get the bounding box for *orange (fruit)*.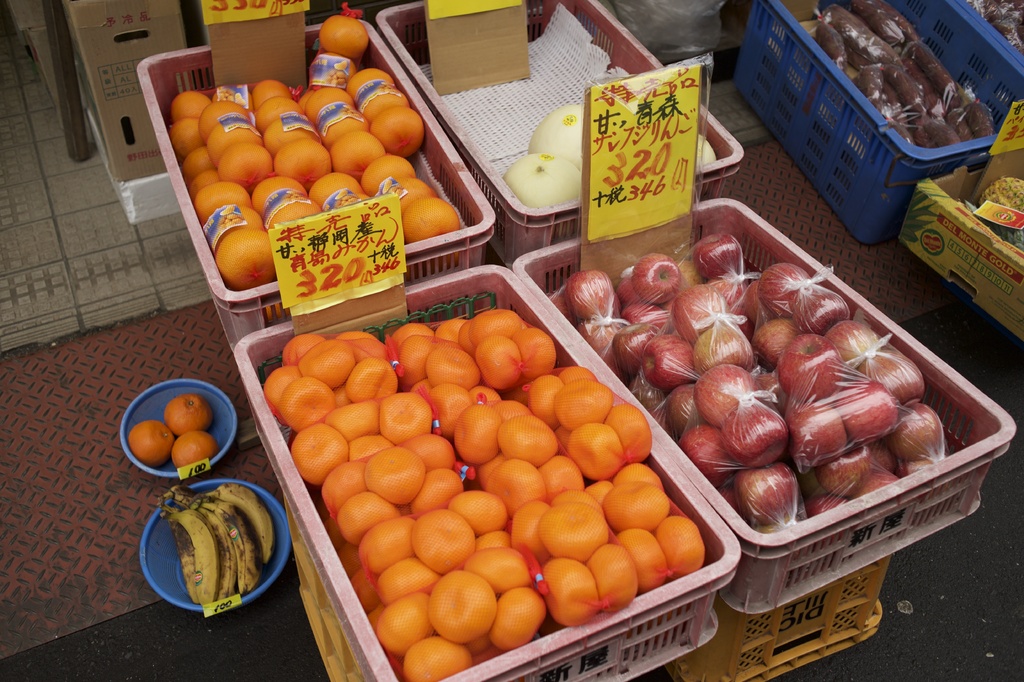
610/461/660/478.
